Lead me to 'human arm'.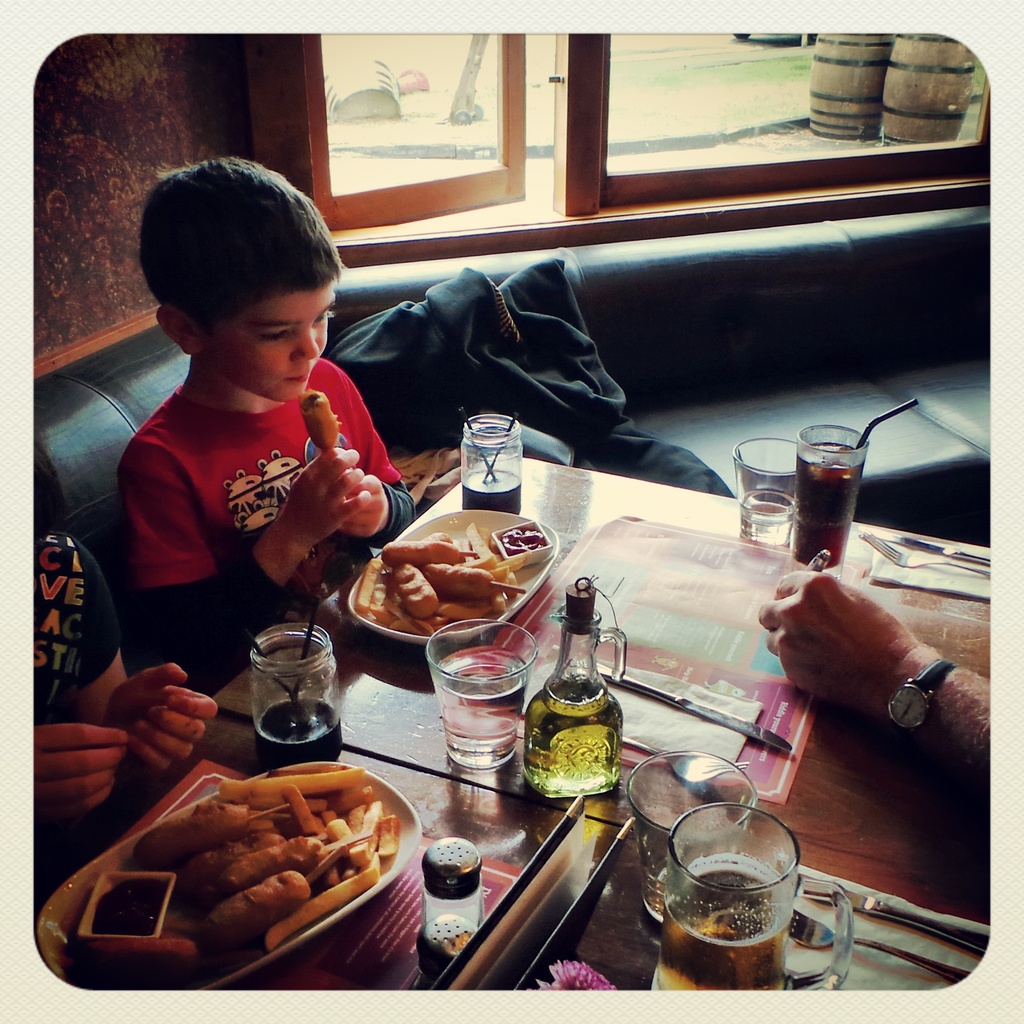
Lead to bbox(33, 722, 131, 830).
